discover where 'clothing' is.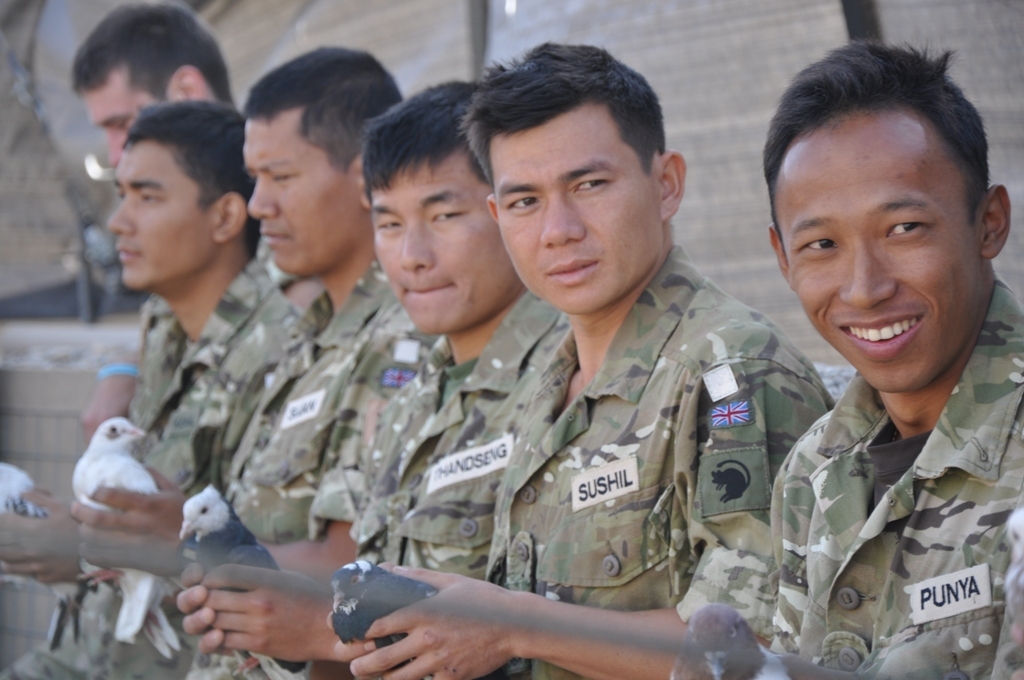
Discovered at 491:244:845:679.
